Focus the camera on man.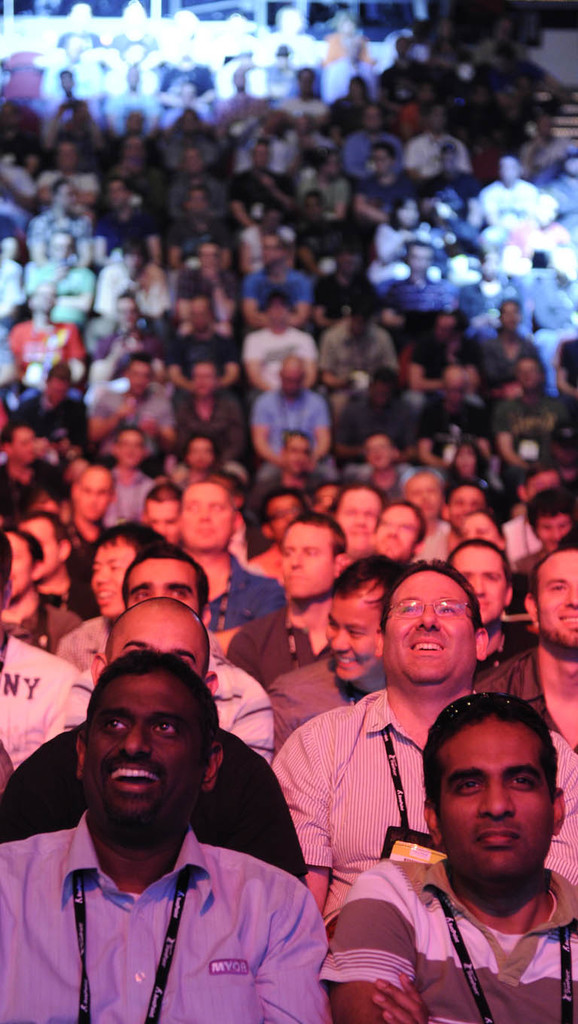
Focus region: {"left": 443, "top": 540, "right": 542, "bottom": 675}.
